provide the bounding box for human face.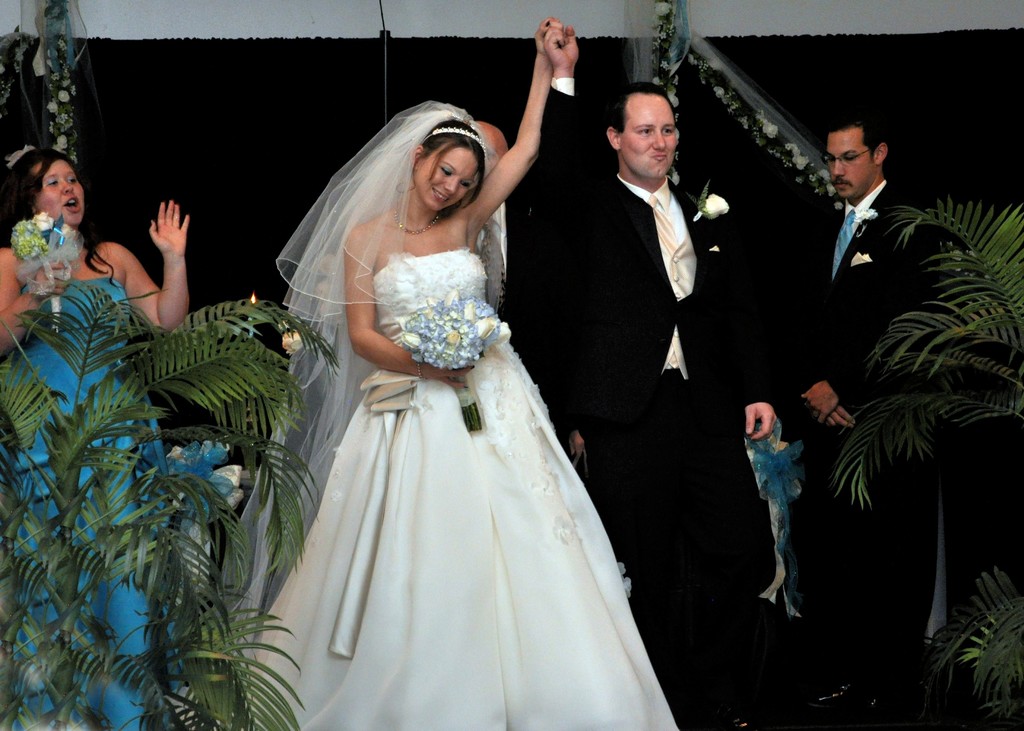
BBox(413, 144, 474, 213).
